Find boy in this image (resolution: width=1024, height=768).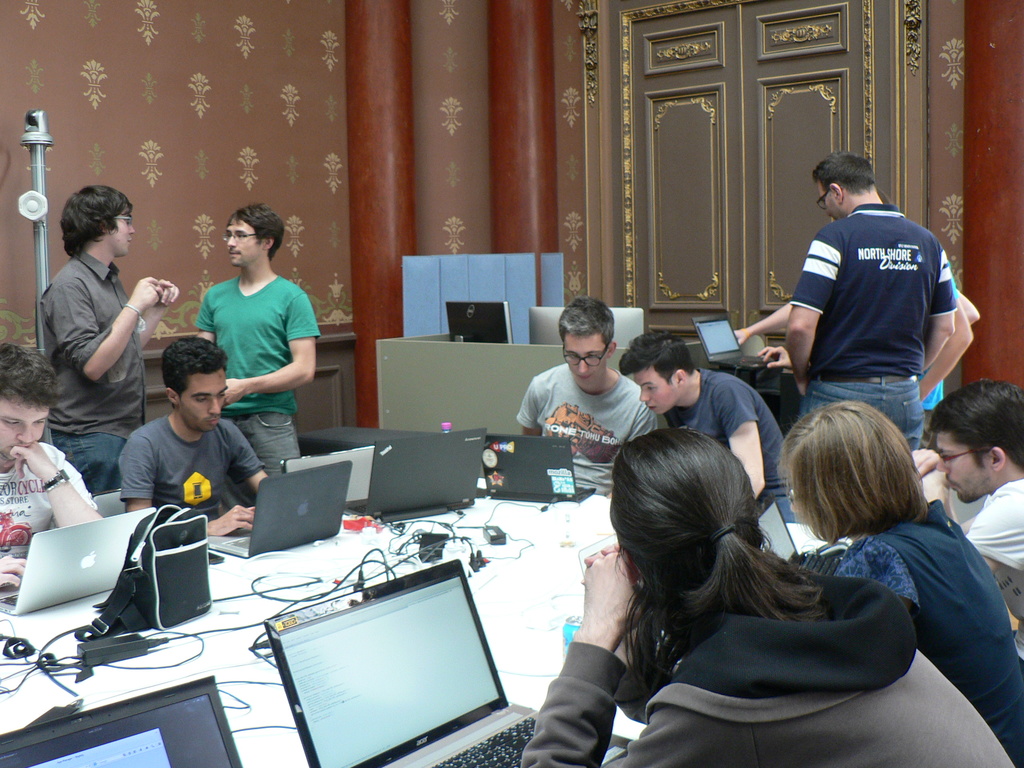
x1=86 y1=351 x2=271 y2=531.
